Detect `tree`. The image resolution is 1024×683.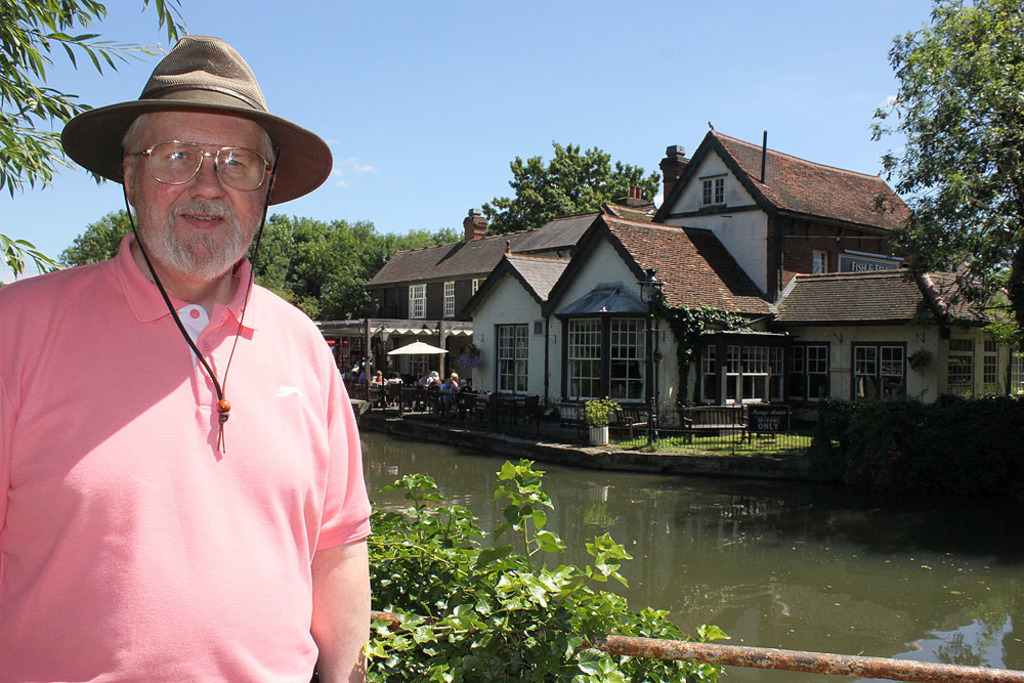
463 135 659 223.
